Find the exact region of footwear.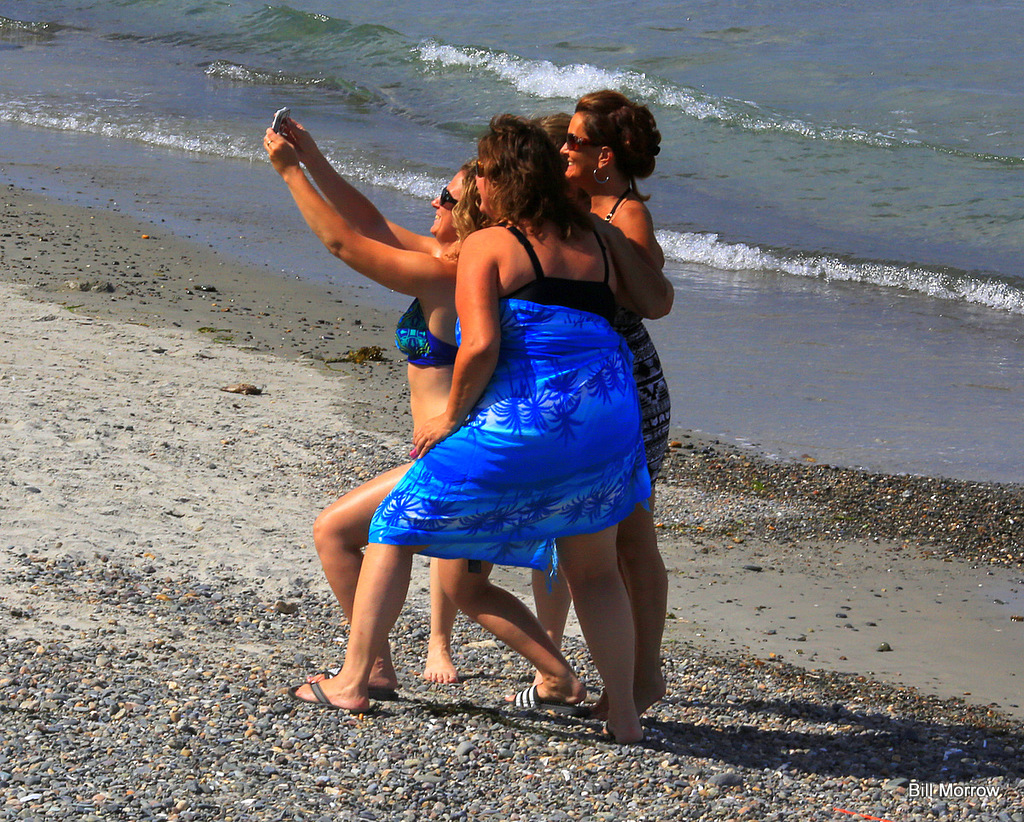
Exact region: {"left": 287, "top": 679, "right": 369, "bottom": 719}.
